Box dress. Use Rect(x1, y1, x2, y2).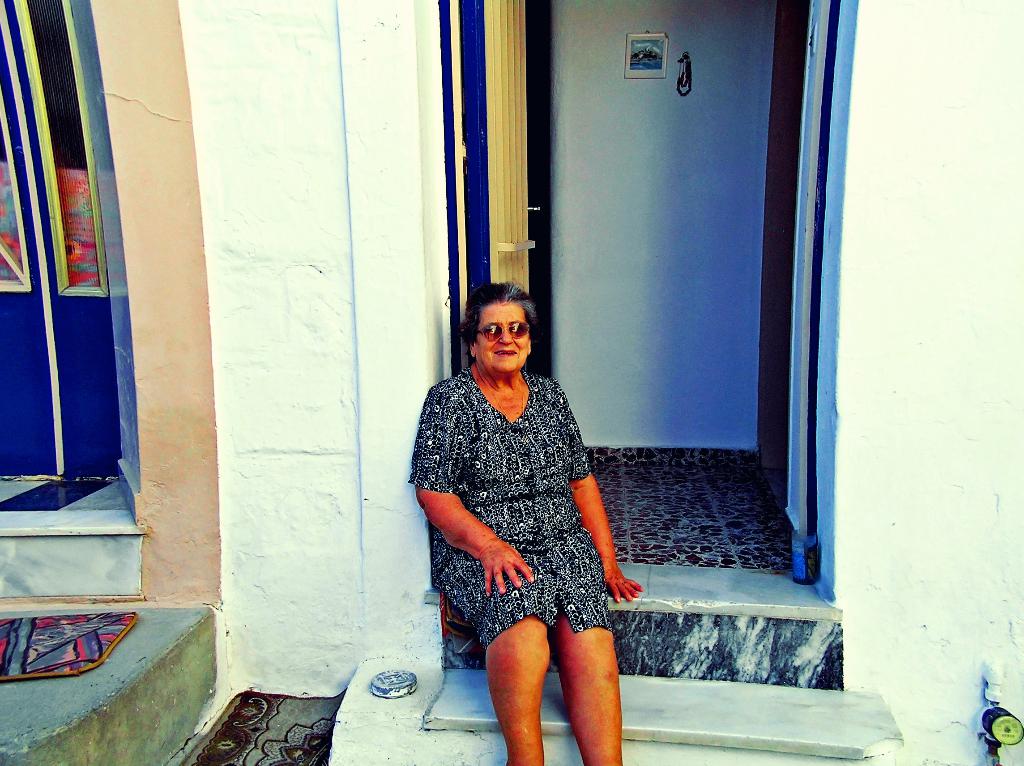
Rect(406, 372, 612, 651).
